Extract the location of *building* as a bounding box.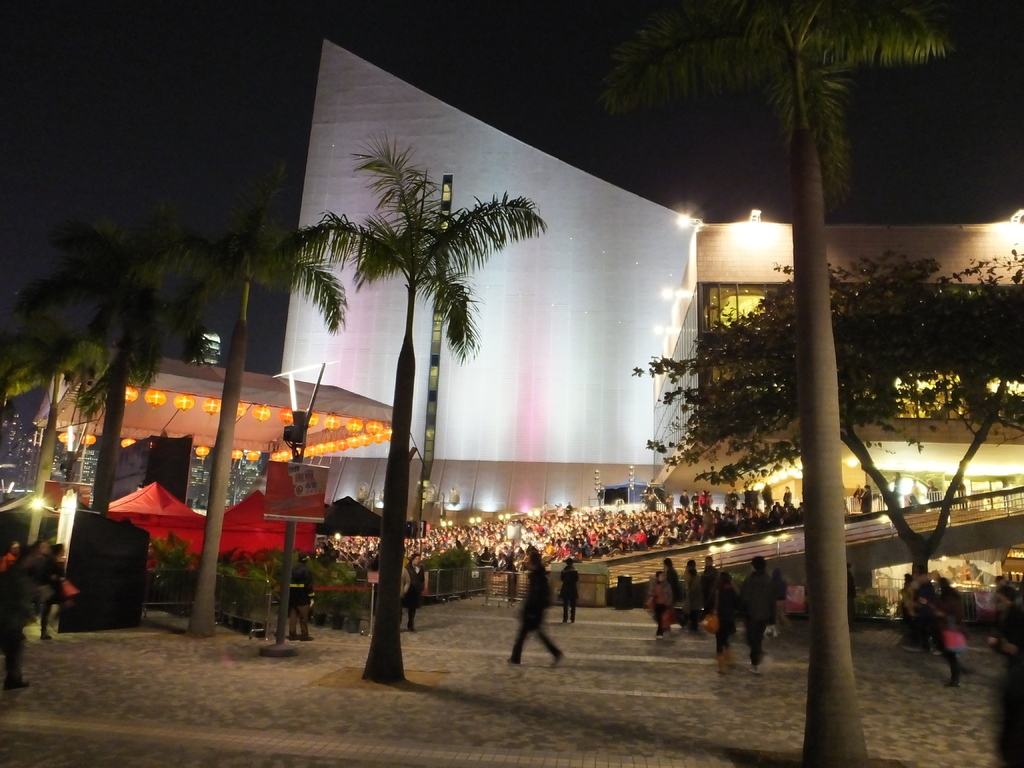
crop(650, 207, 1023, 611).
